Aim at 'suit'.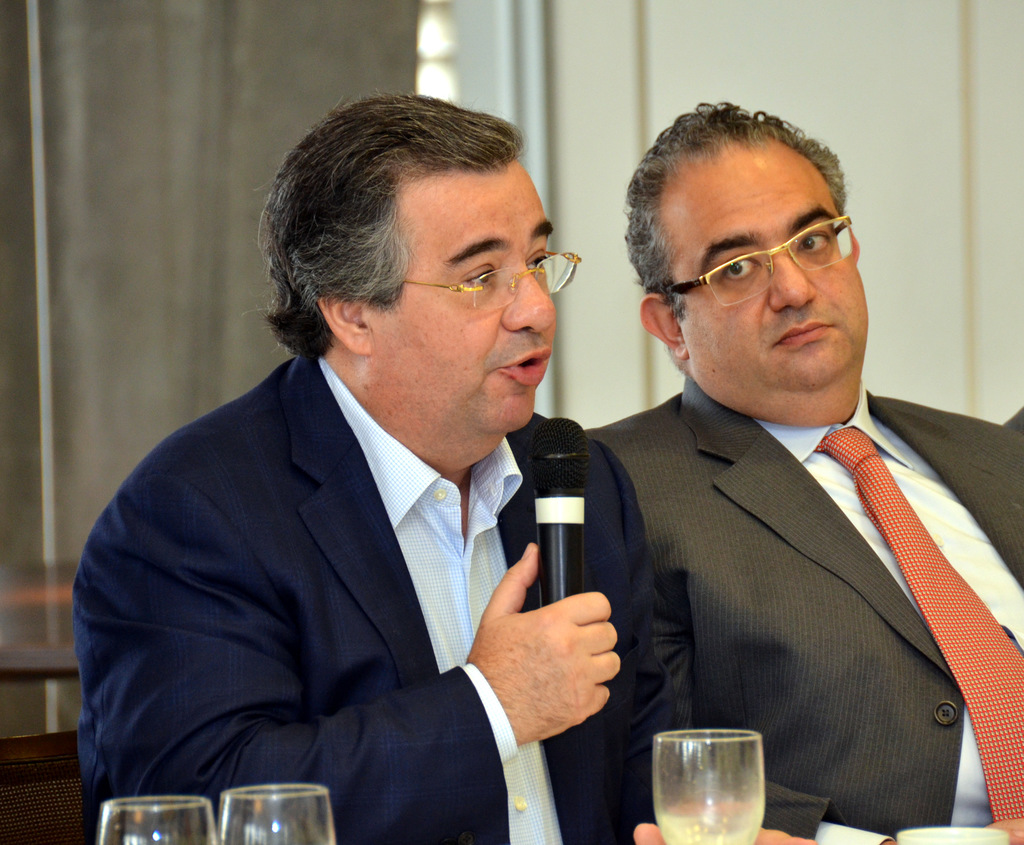
Aimed at Rect(580, 379, 1023, 844).
